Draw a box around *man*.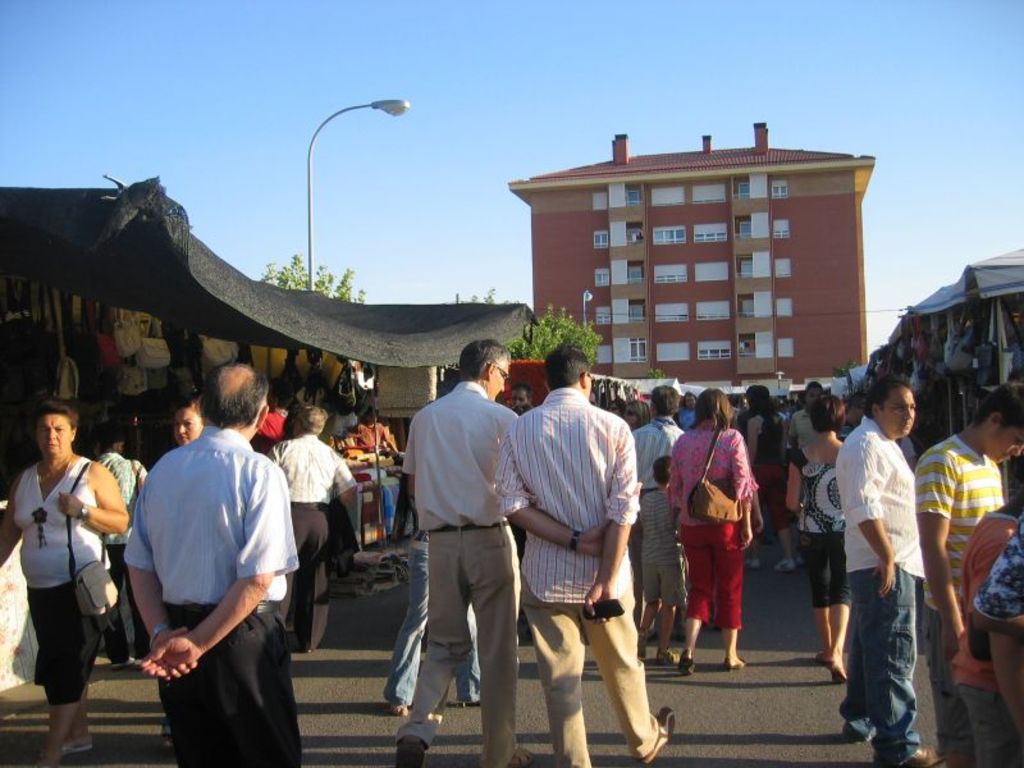
783 378 828 453.
